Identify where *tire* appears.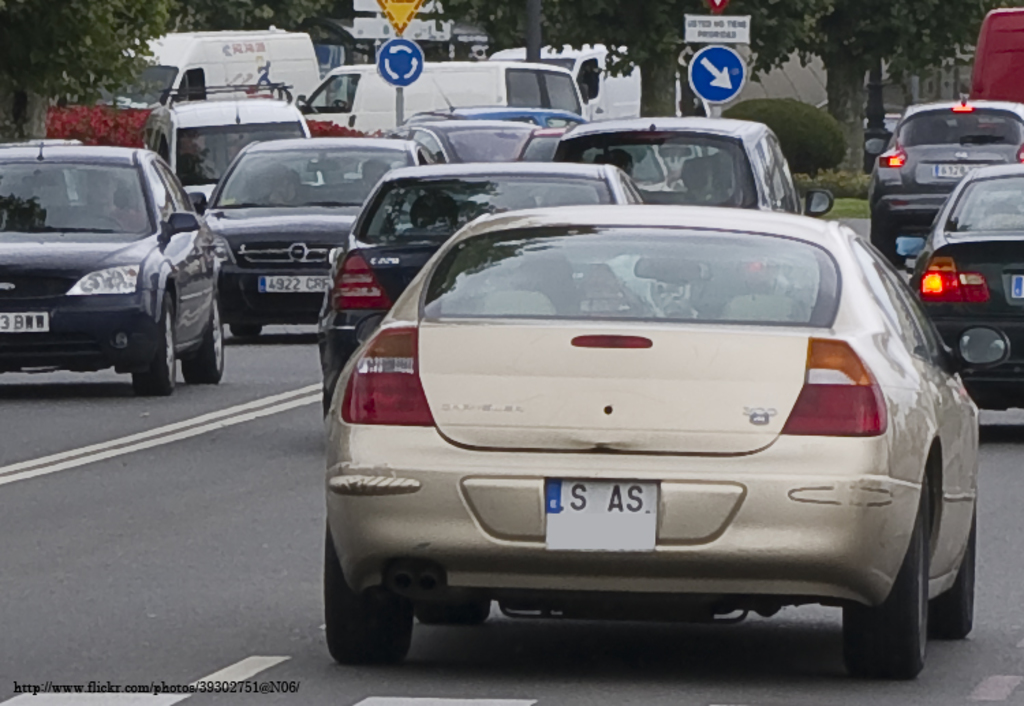
Appears at 328,515,421,669.
